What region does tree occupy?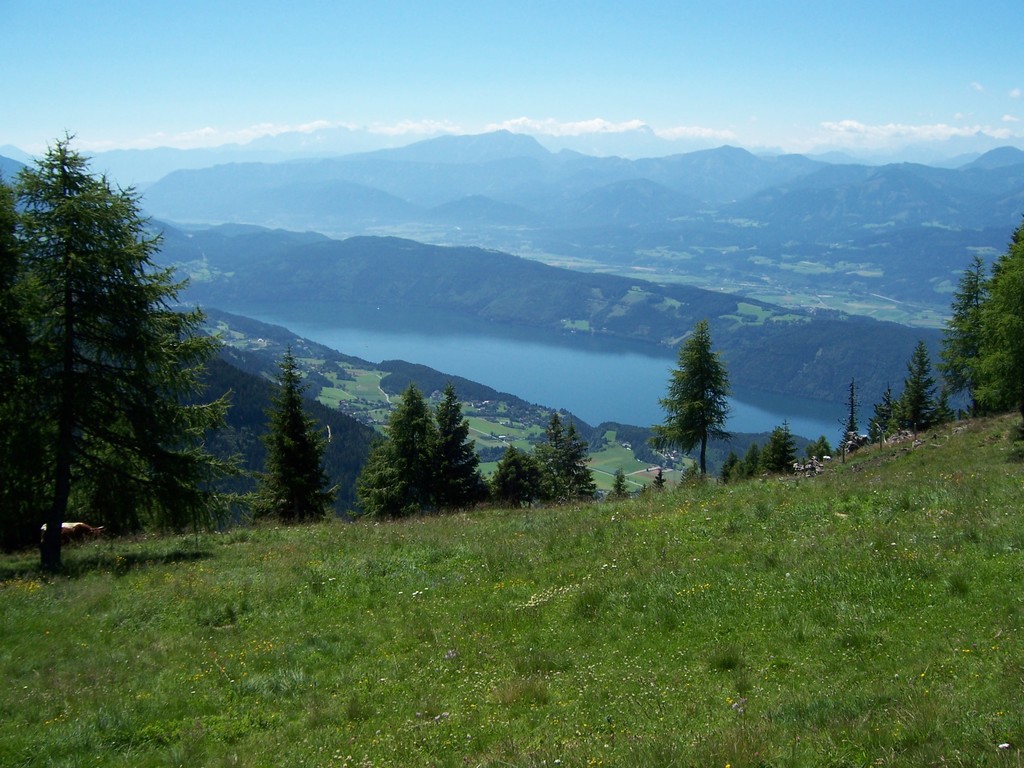
603/459/631/501.
